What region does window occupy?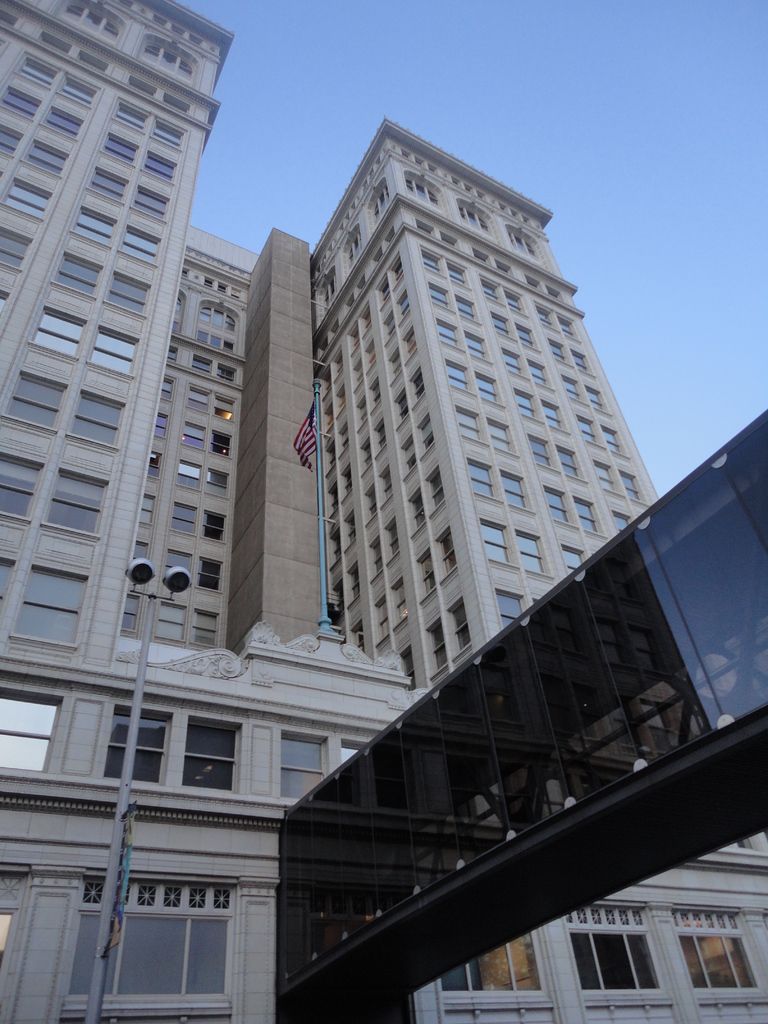
left=0, top=225, right=33, bottom=271.
